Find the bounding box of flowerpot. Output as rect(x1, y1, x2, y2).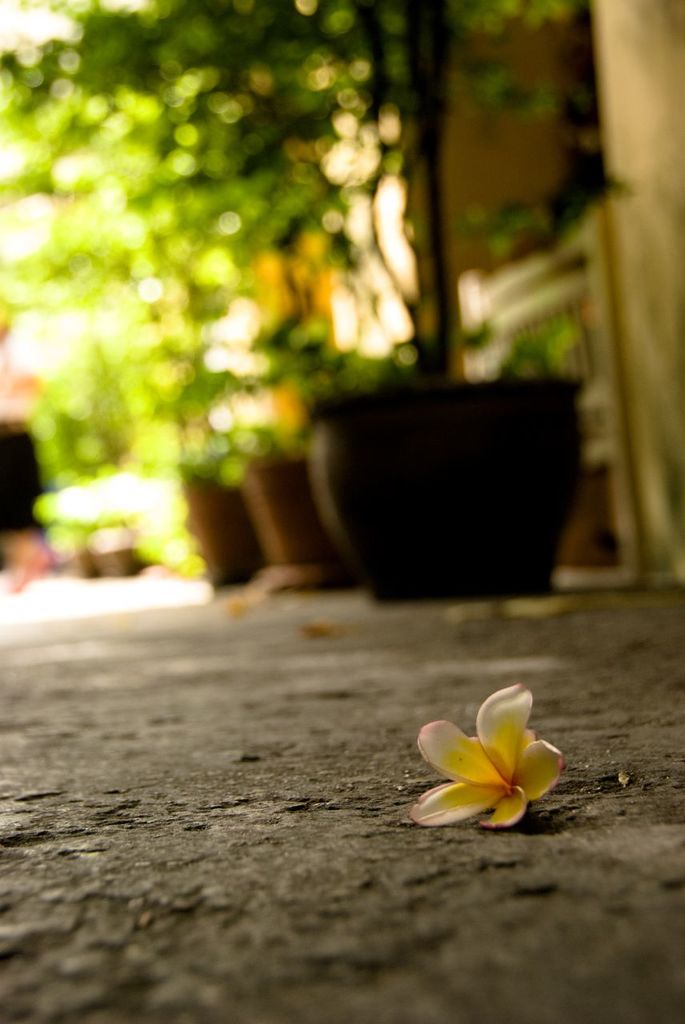
rect(173, 464, 252, 591).
